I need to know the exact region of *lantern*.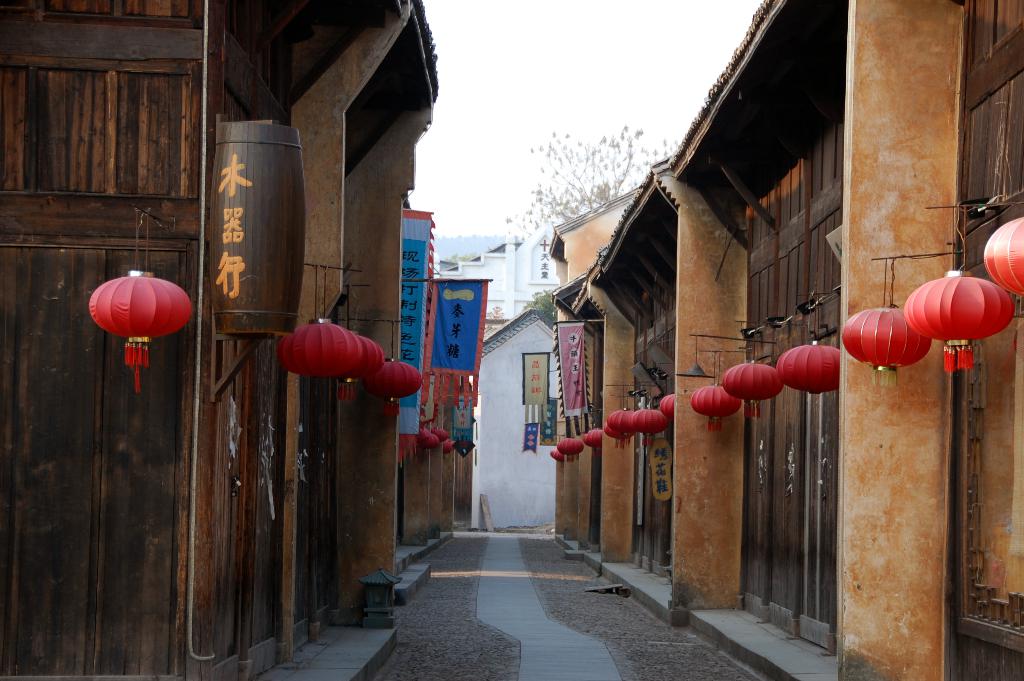
Region: (x1=429, y1=434, x2=442, y2=445).
